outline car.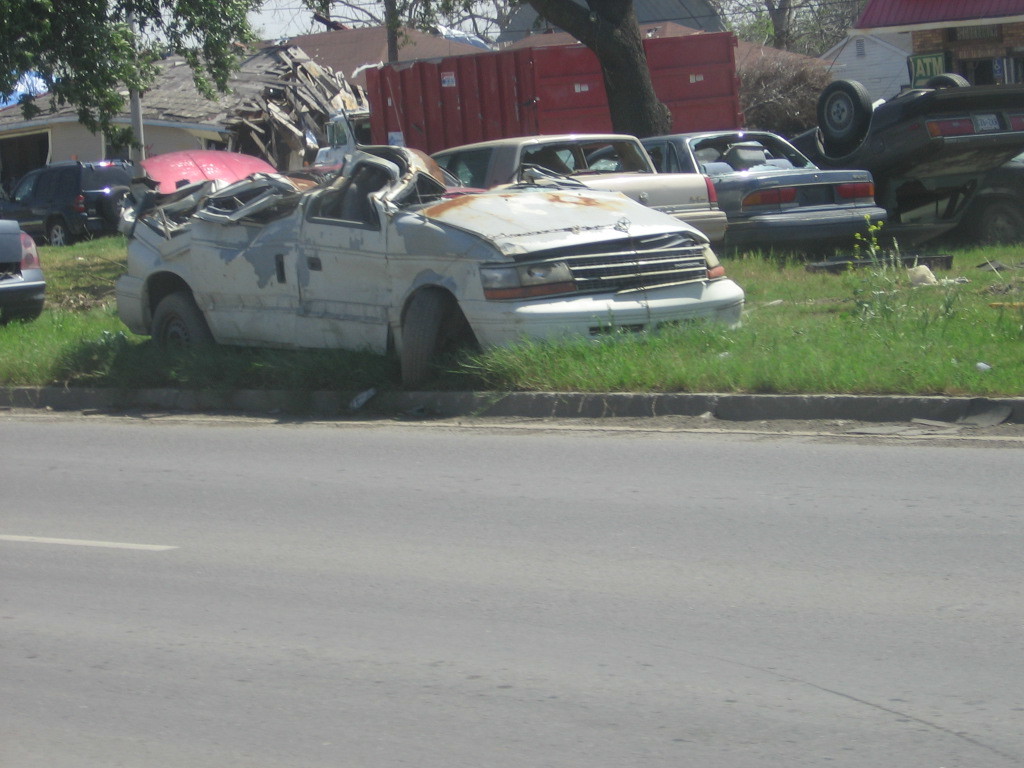
Outline: x1=792 y1=68 x2=1023 y2=257.
